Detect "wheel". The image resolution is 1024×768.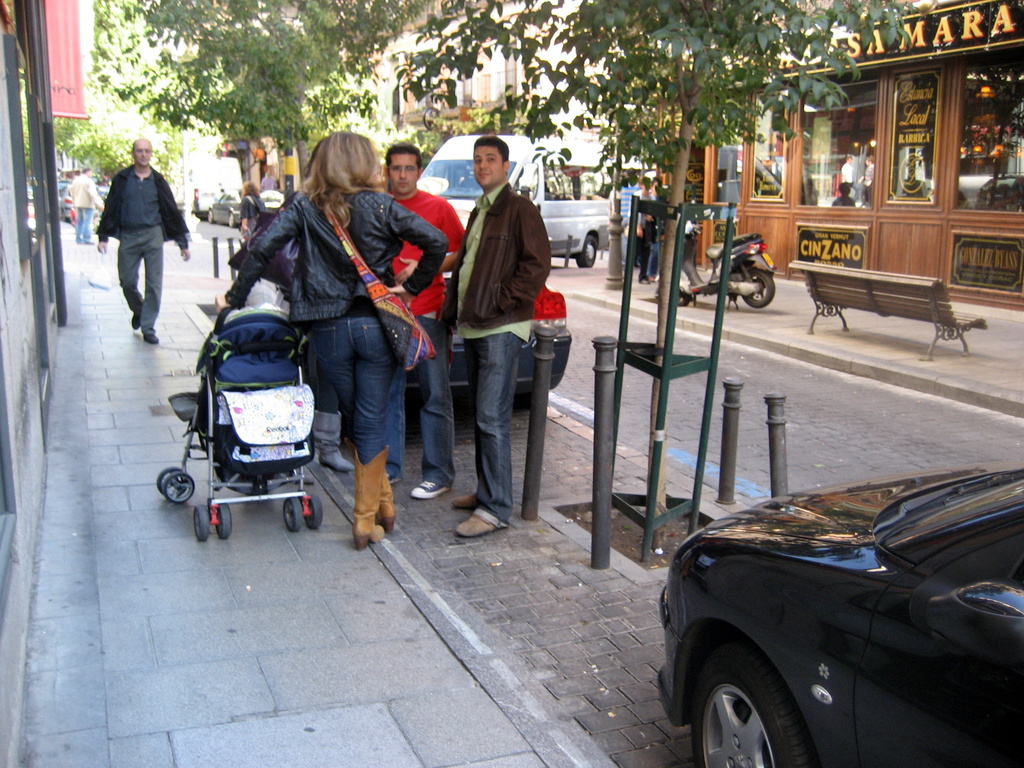
select_region(227, 214, 234, 227).
